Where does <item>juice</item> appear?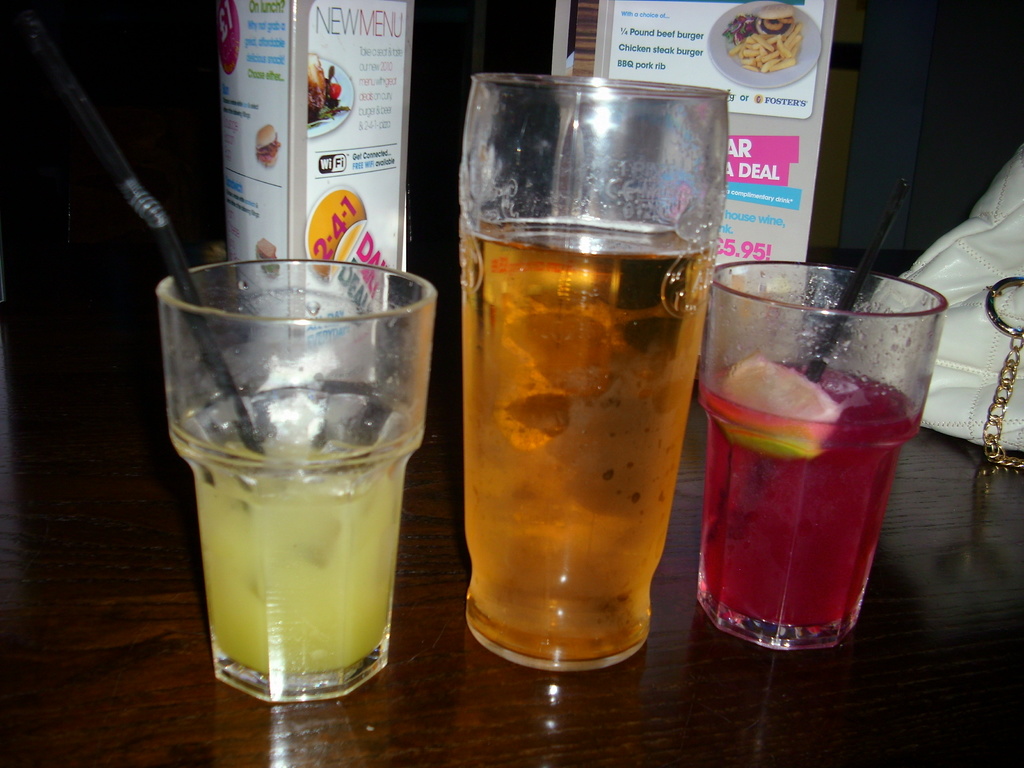
Appears at Rect(190, 419, 397, 694).
